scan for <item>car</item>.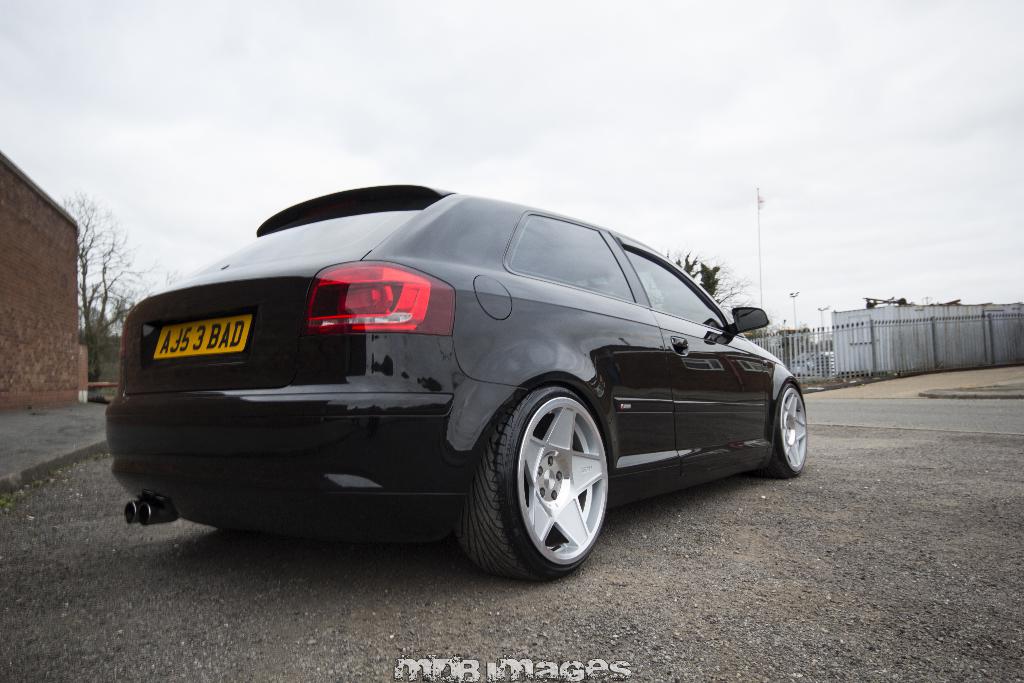
Scan result: (left=99, top=181, right=820, bottom=585).
